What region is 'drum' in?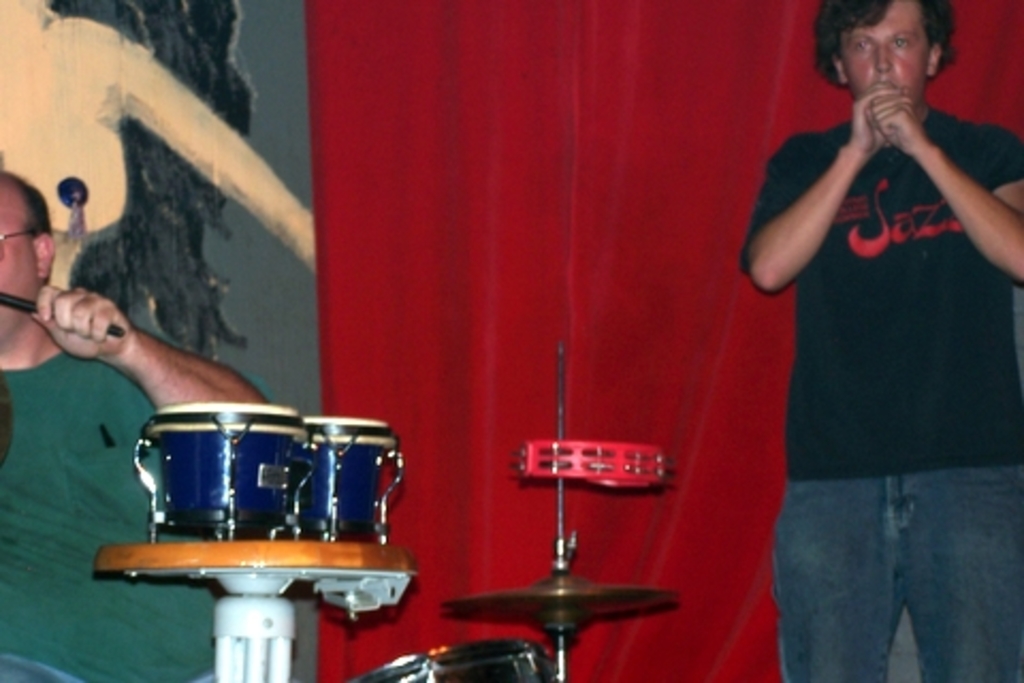
bbox(352, 634, 550, 681).
